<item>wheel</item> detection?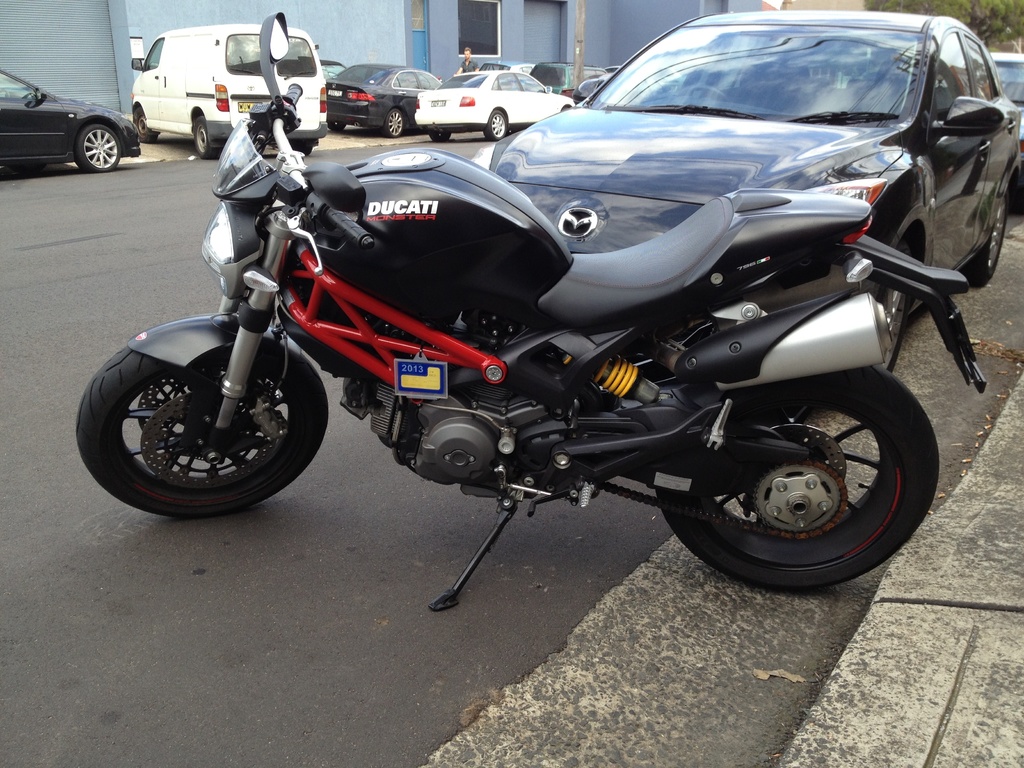
box=[652, 371, 941, 593]
